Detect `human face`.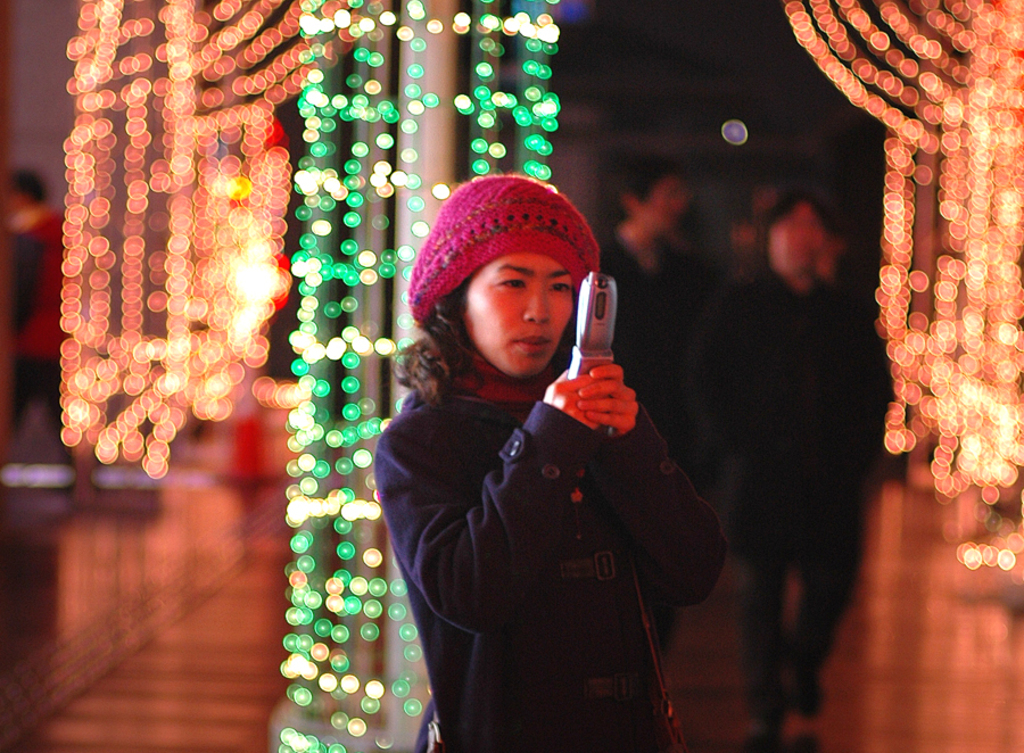
Detected at detection(815, 237, 848, 272).
